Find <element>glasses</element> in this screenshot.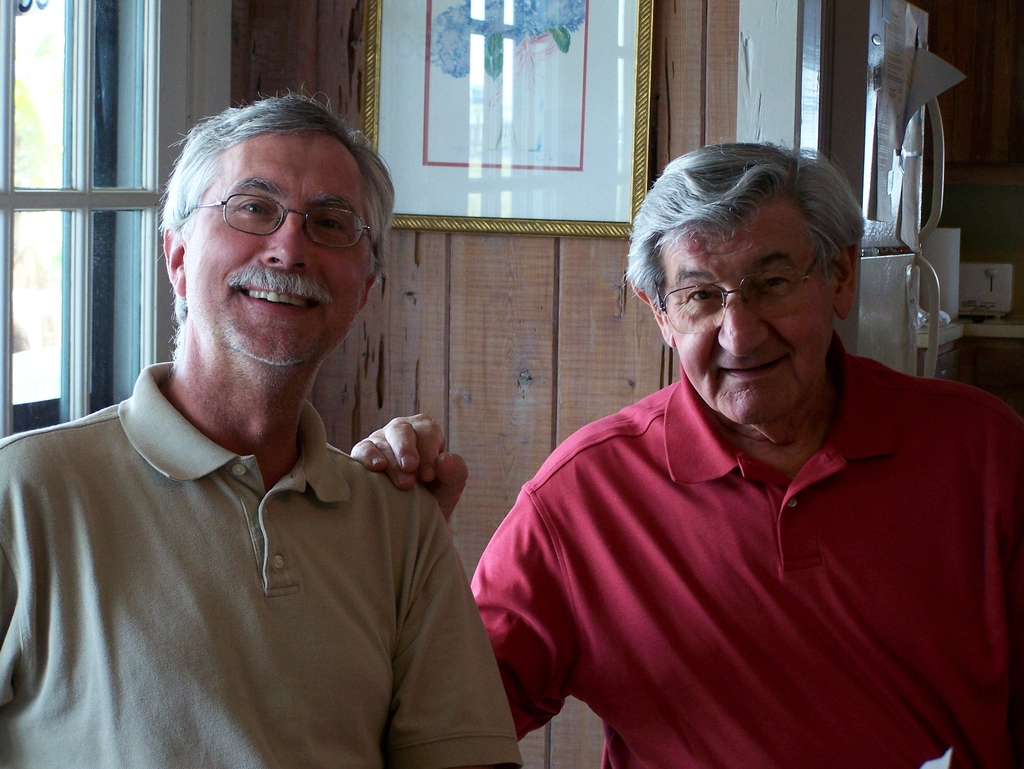
The bounding box for <element>glasses</element> is 175,180,365,242.
